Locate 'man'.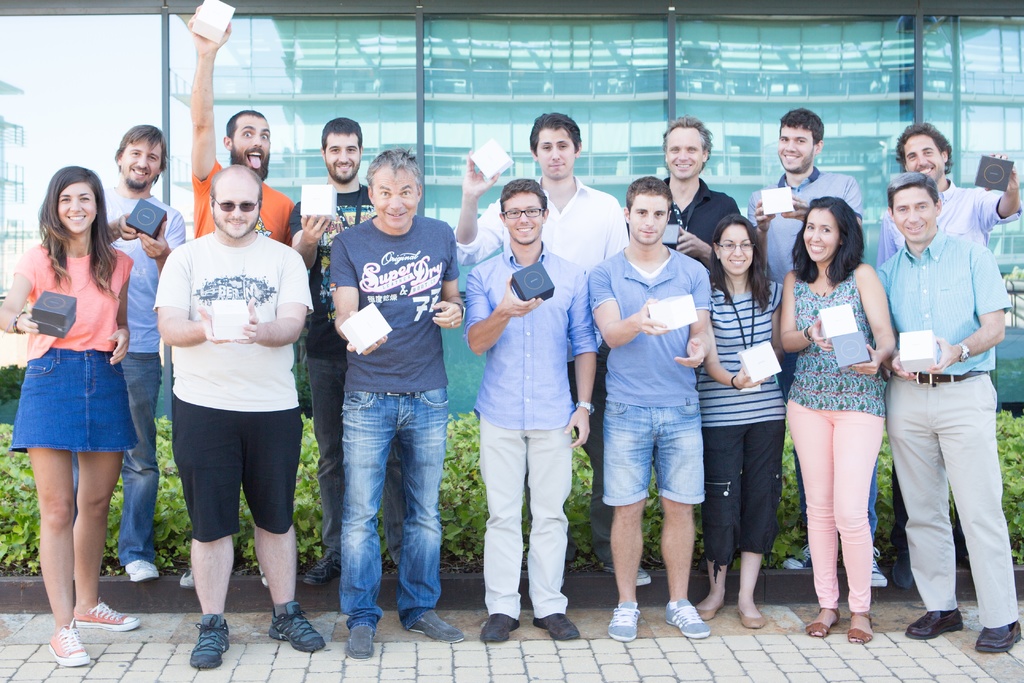
Bounding box: <region>748, 108, 894, 597</region>.
